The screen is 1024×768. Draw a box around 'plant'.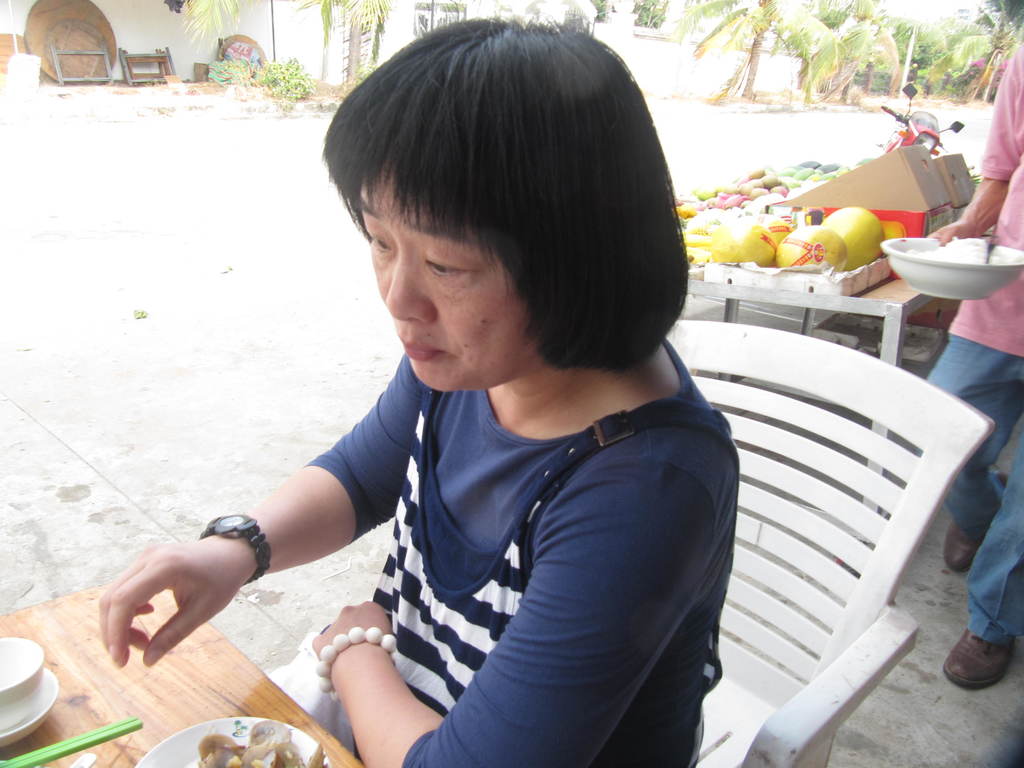
[255,55,314,113].
